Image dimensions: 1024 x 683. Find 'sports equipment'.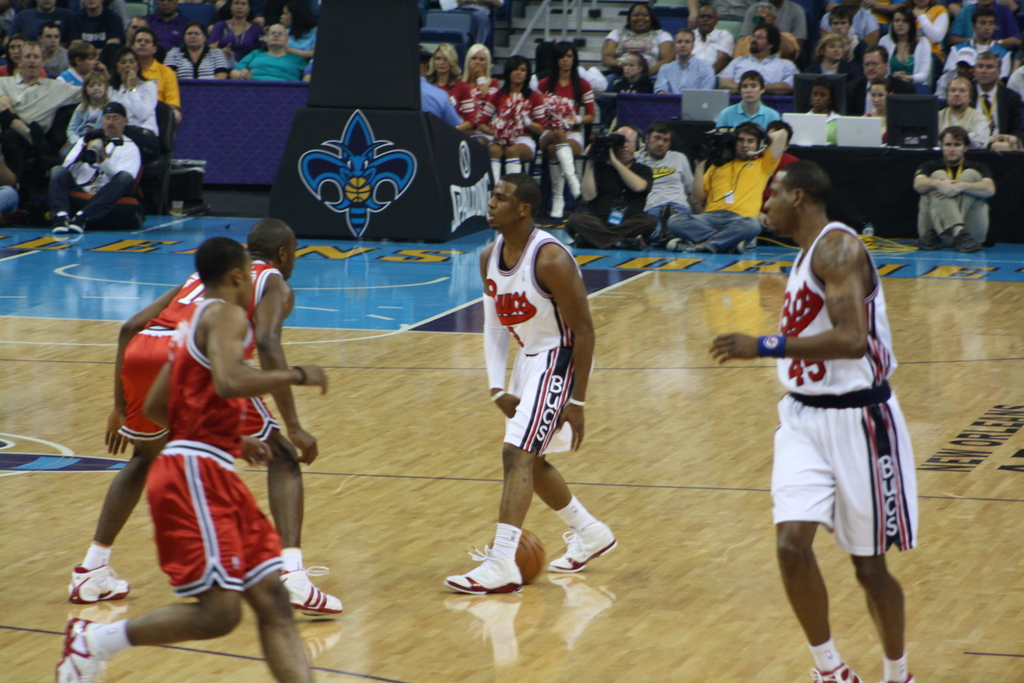
box(479, 525, 547, 585).
